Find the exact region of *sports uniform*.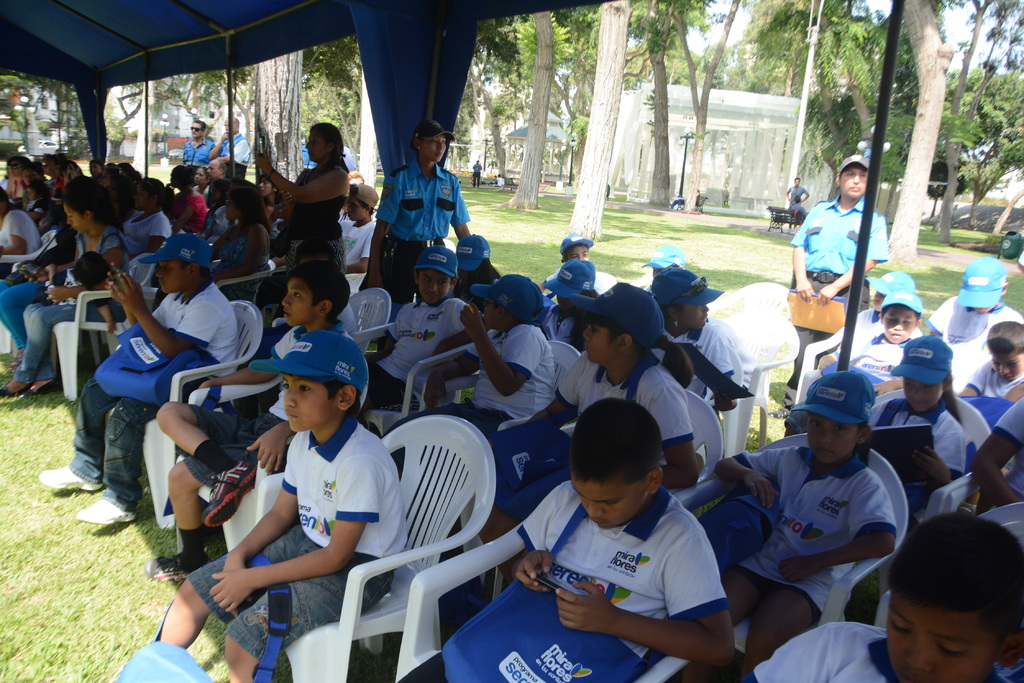
Exact region: {"left": 744, "top": 616, "right": 1019, "bottom": 682}.
